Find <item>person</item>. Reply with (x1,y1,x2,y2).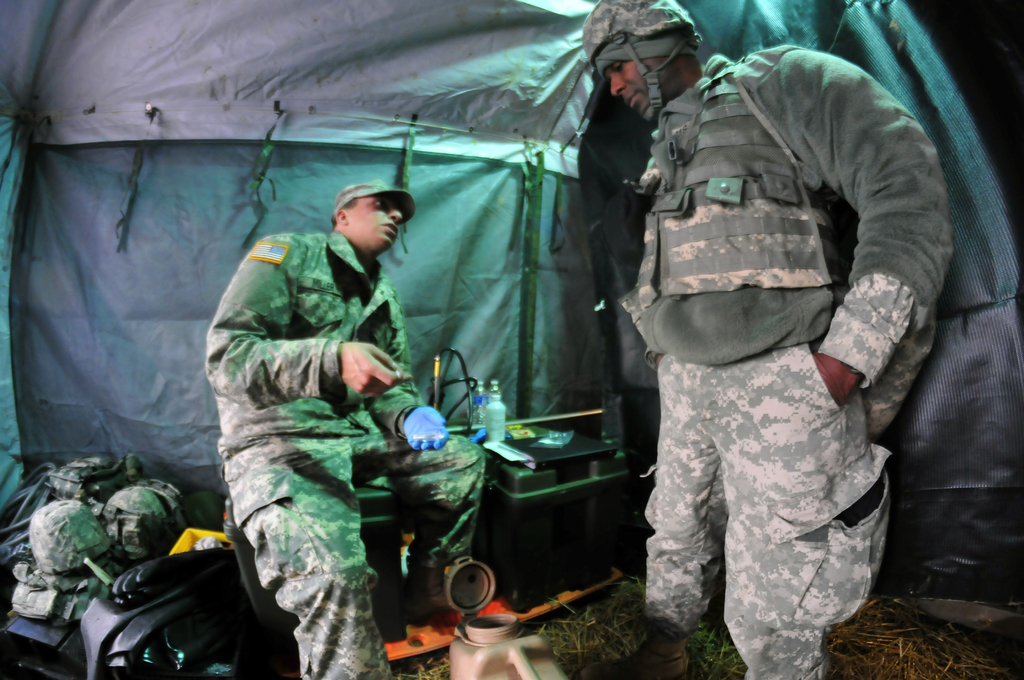
(204,177,488,679).
